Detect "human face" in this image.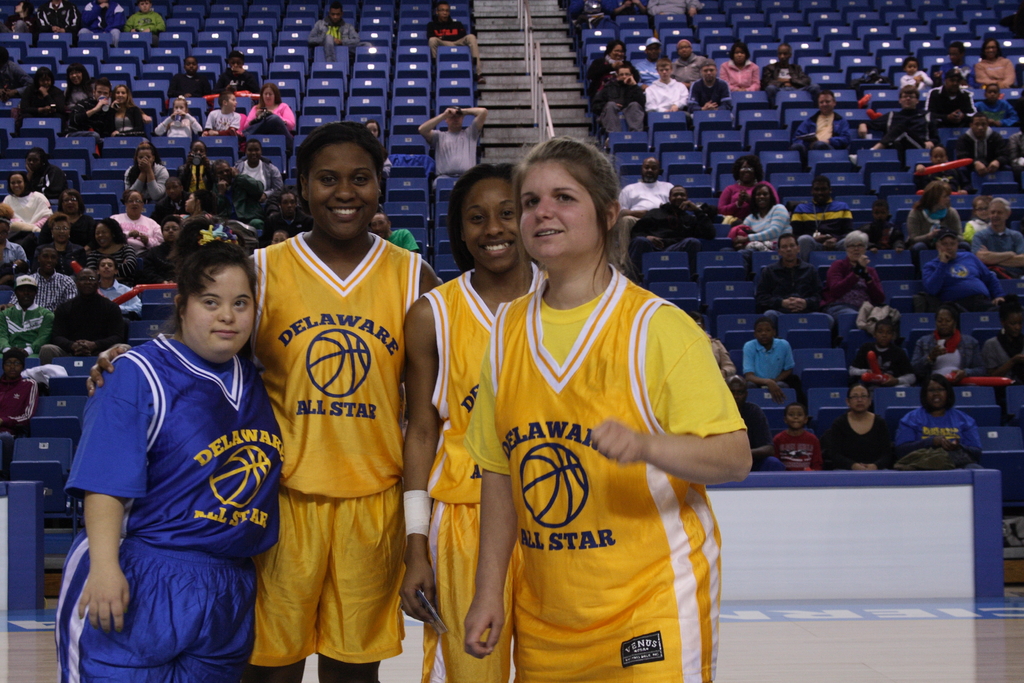
Detection: [753, 188, 769, 210].
